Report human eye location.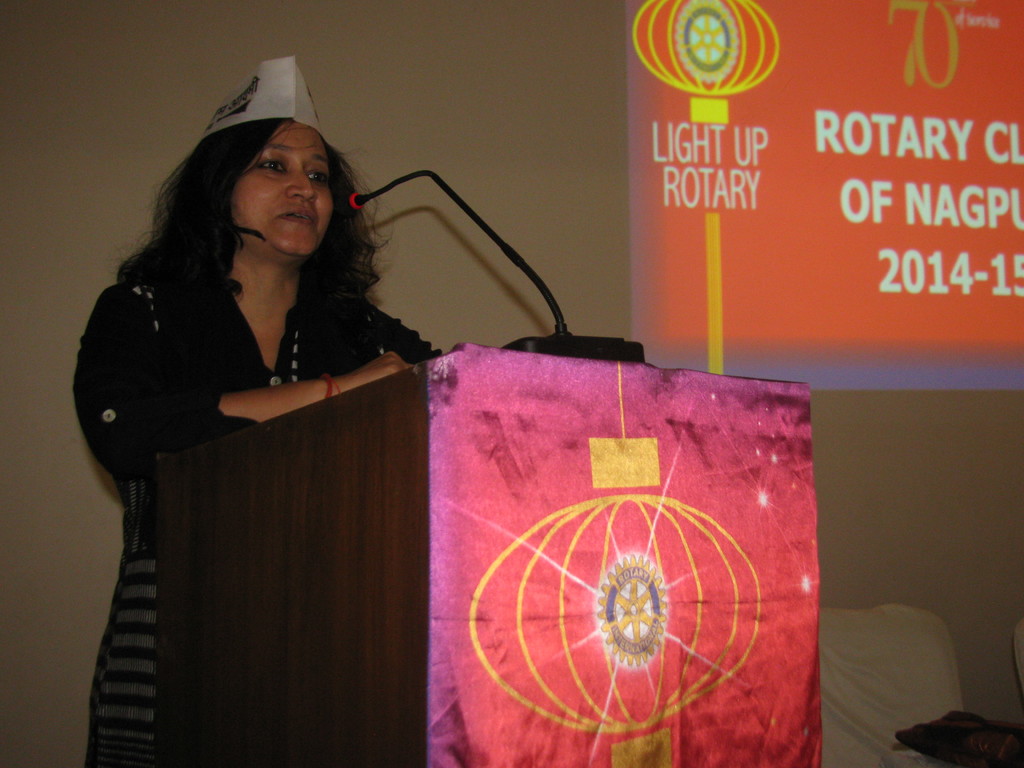
Report: select_region(258, 156, 282, 173).
